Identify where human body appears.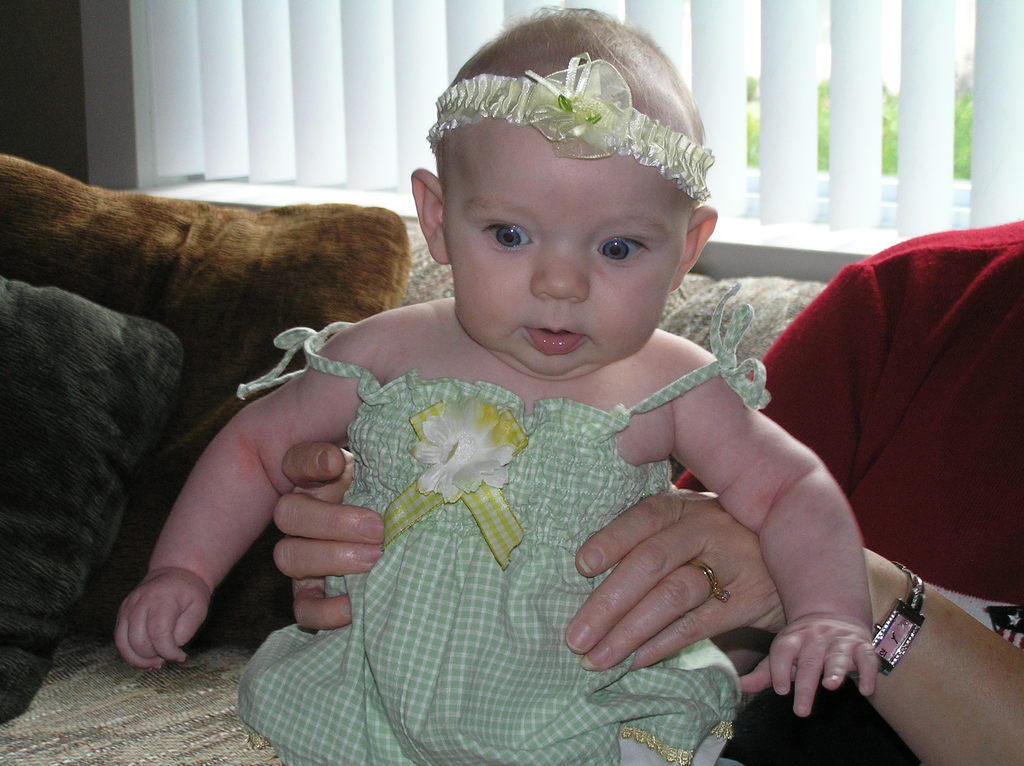
Appears at region(111, 1, 876, 765).
